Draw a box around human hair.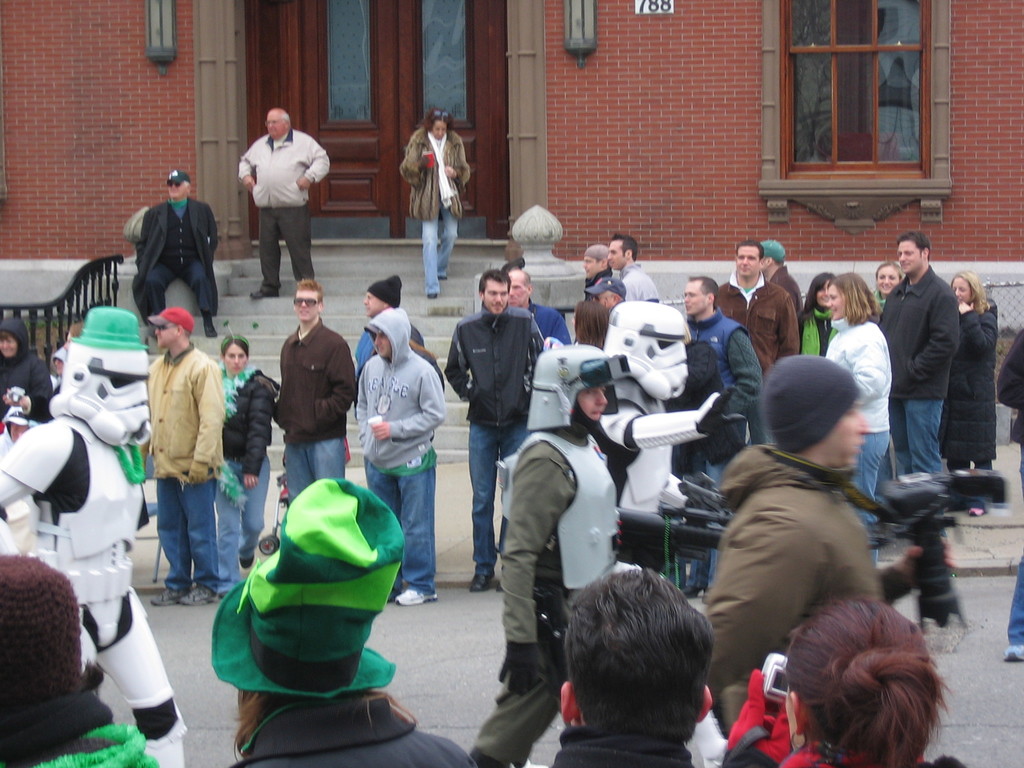
596 256 602 262.
